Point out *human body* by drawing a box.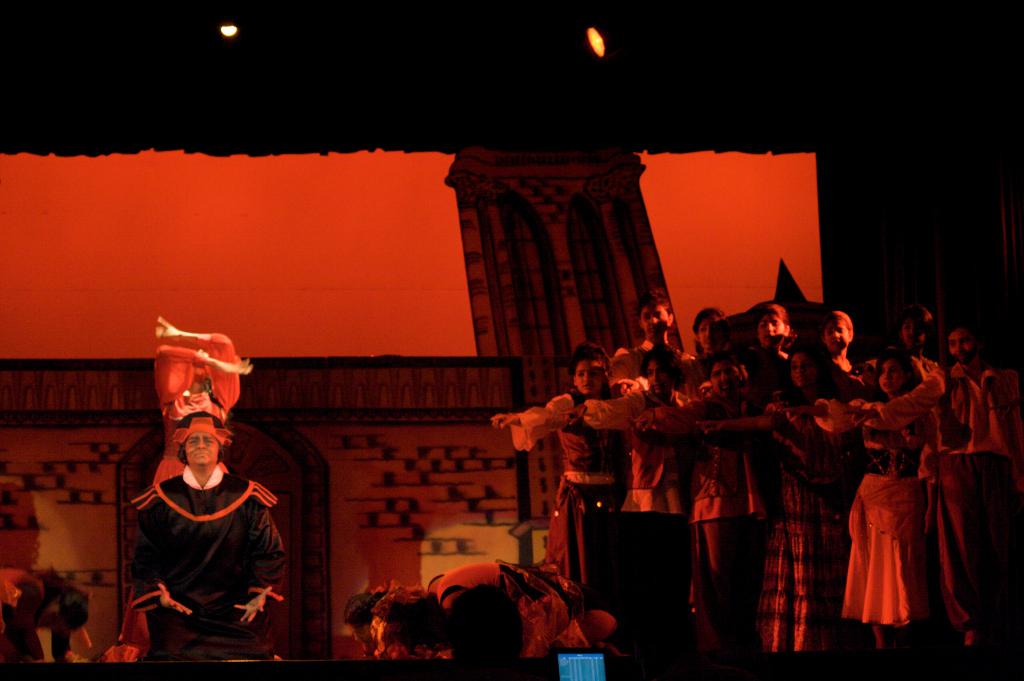
bbox=[563, 354, 688, 667].
